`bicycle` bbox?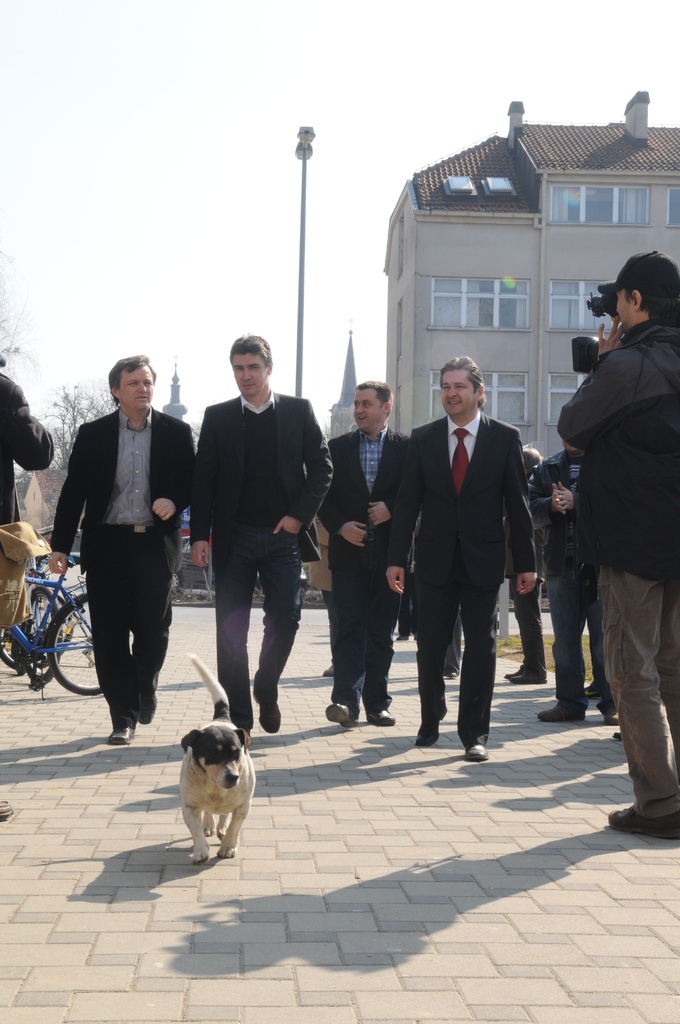
bbox(2, 548, 74, 686)
